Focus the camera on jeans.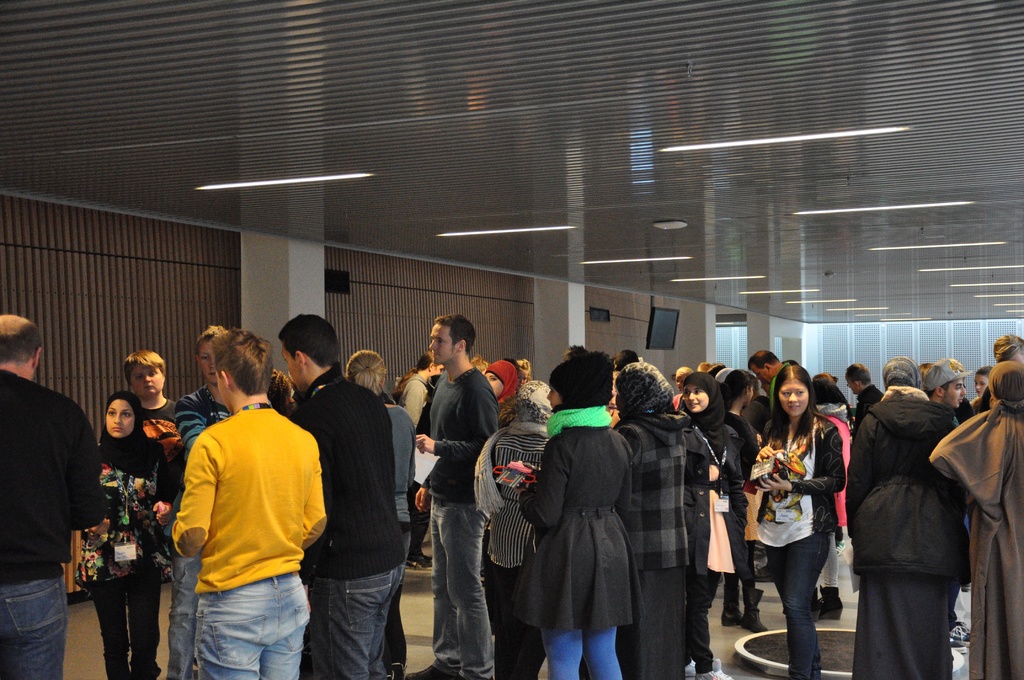
Focus region: BBox(0, 580, 65, 679).
